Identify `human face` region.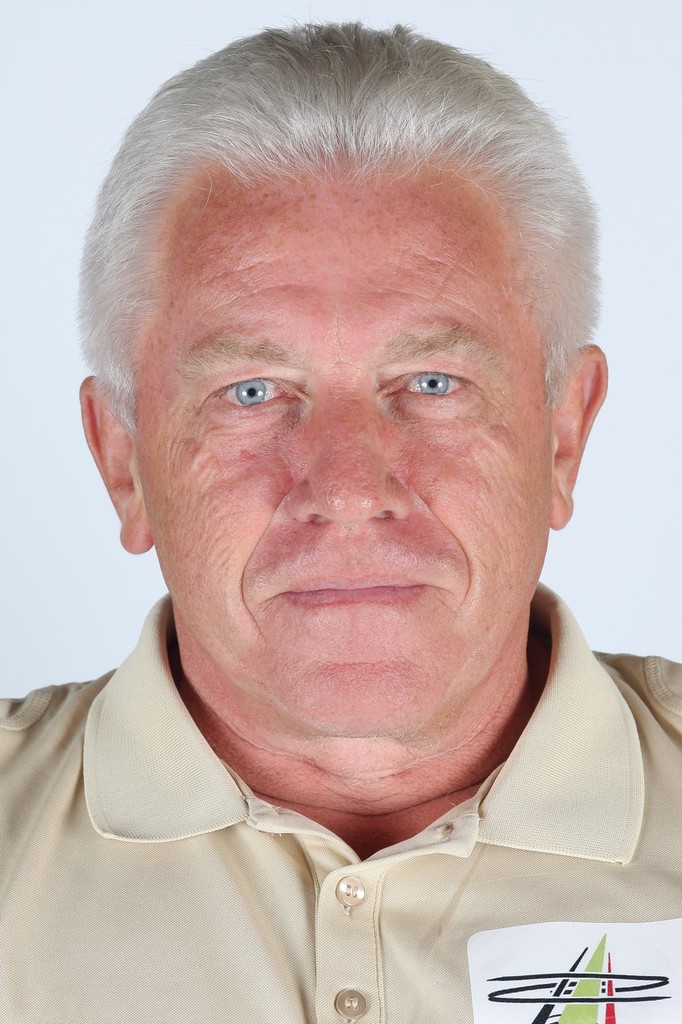
Region: bbox=[133, 168, 552, 781].
